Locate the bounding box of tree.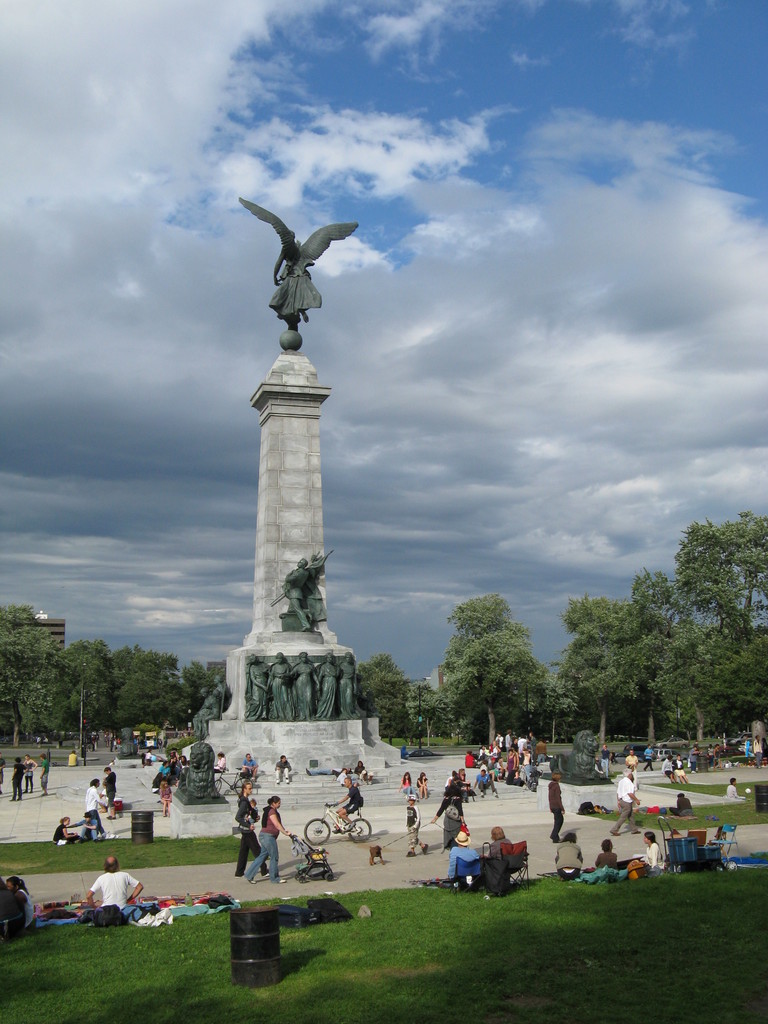
Bounding box: bbox=(675, 523, 767, 635).
